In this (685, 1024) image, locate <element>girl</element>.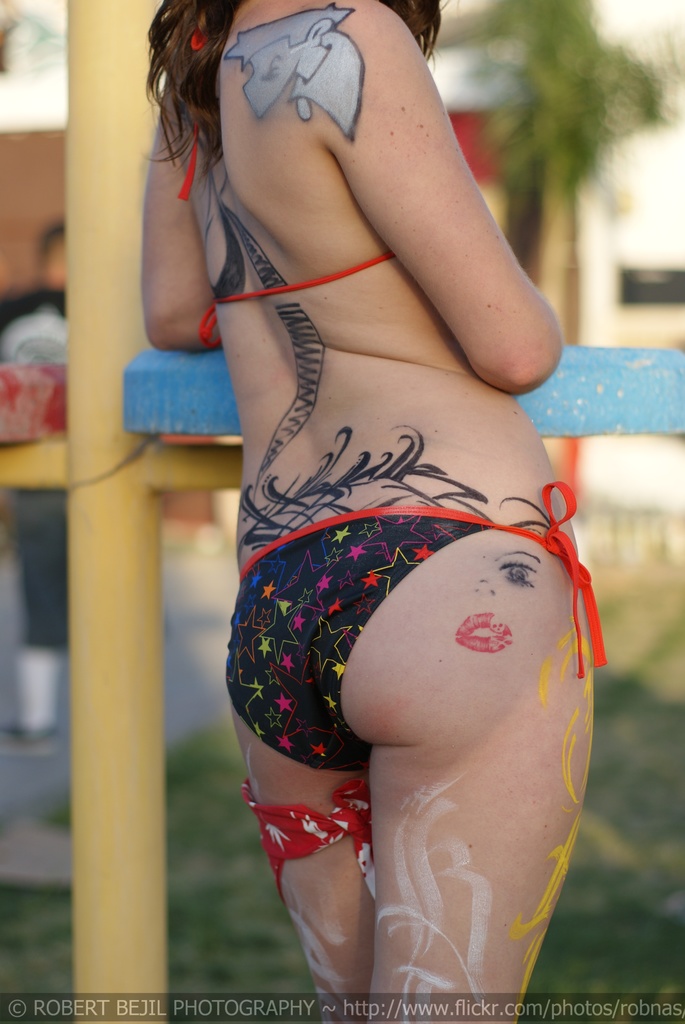
Bounding box: <box>136,0,611,1023</box>.
